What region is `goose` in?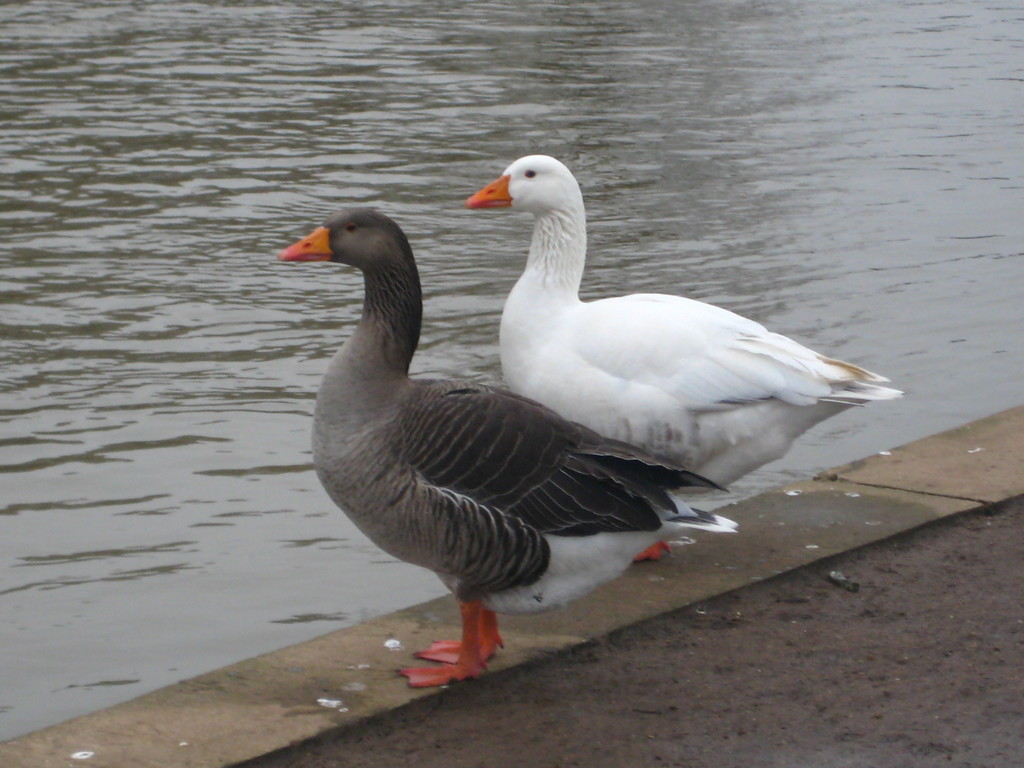
rect(464, 154, 906, 562).
